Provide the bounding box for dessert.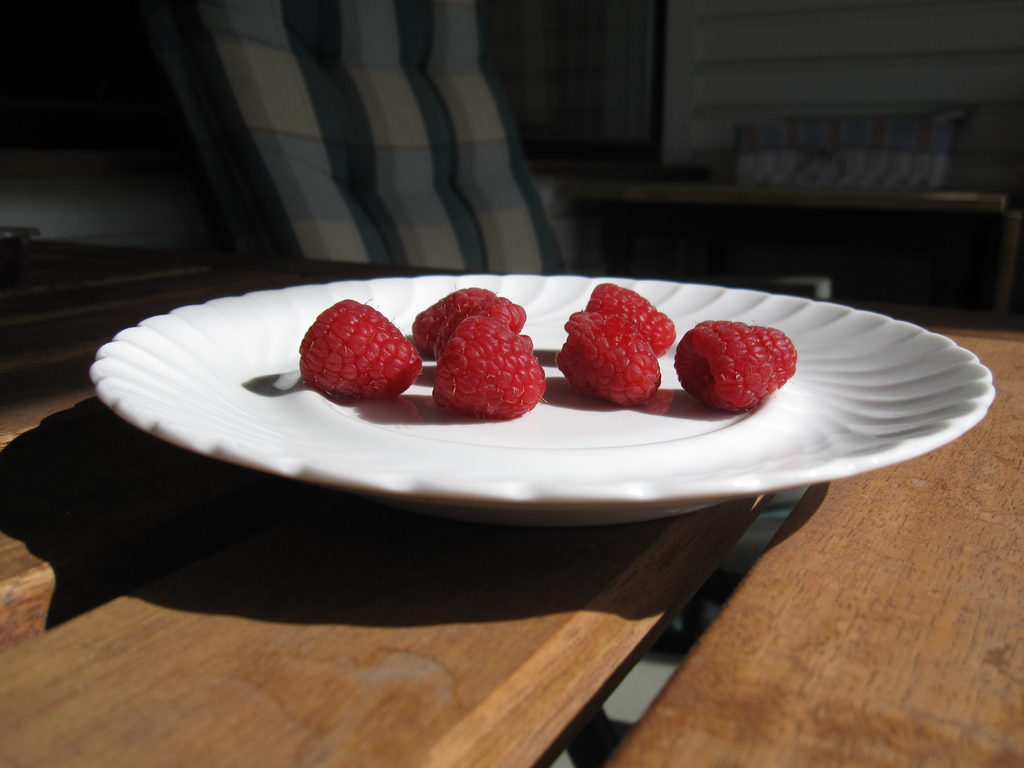
679, 325, 796, 413.
